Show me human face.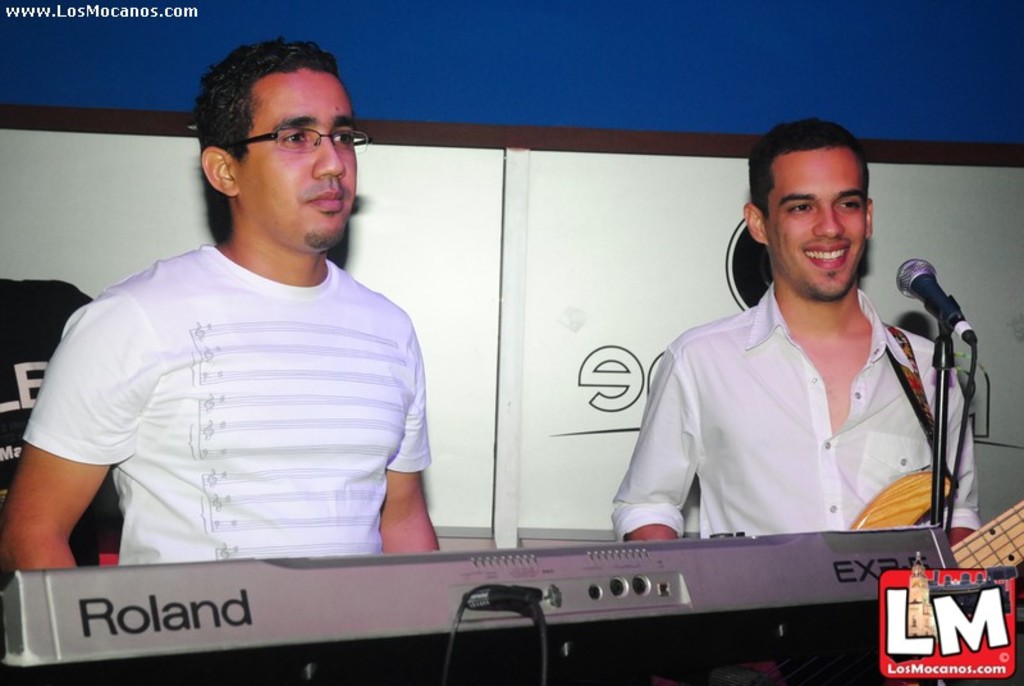
human face is here: box(236, 73, 360, 251).
